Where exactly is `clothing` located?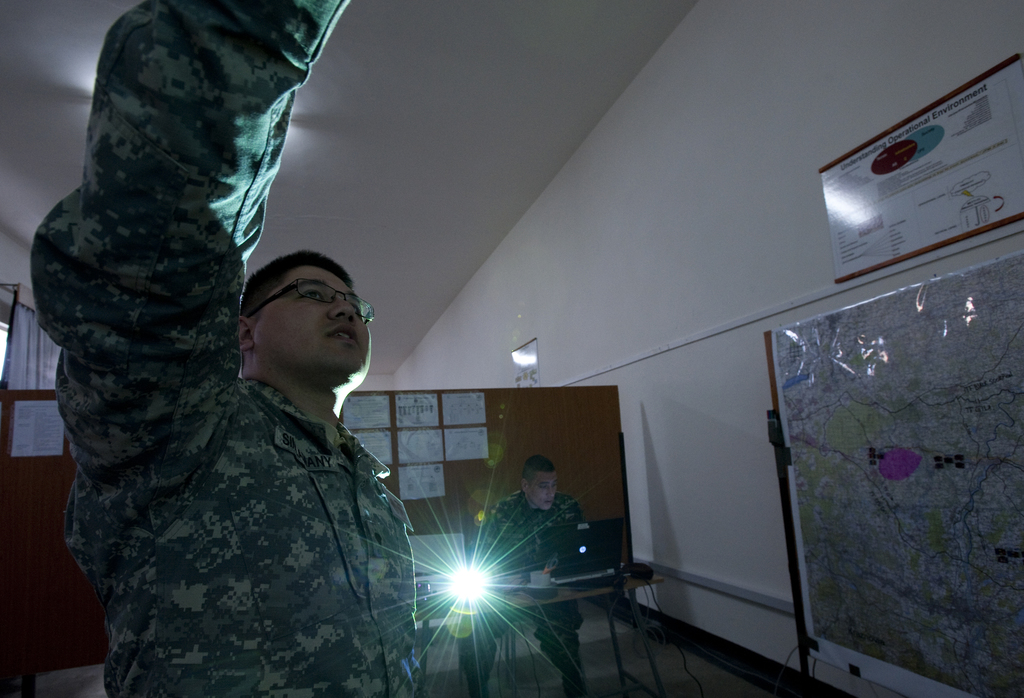
Its bounding box is pyautogui.locateOnScreen(20, 0, 362, 655).
